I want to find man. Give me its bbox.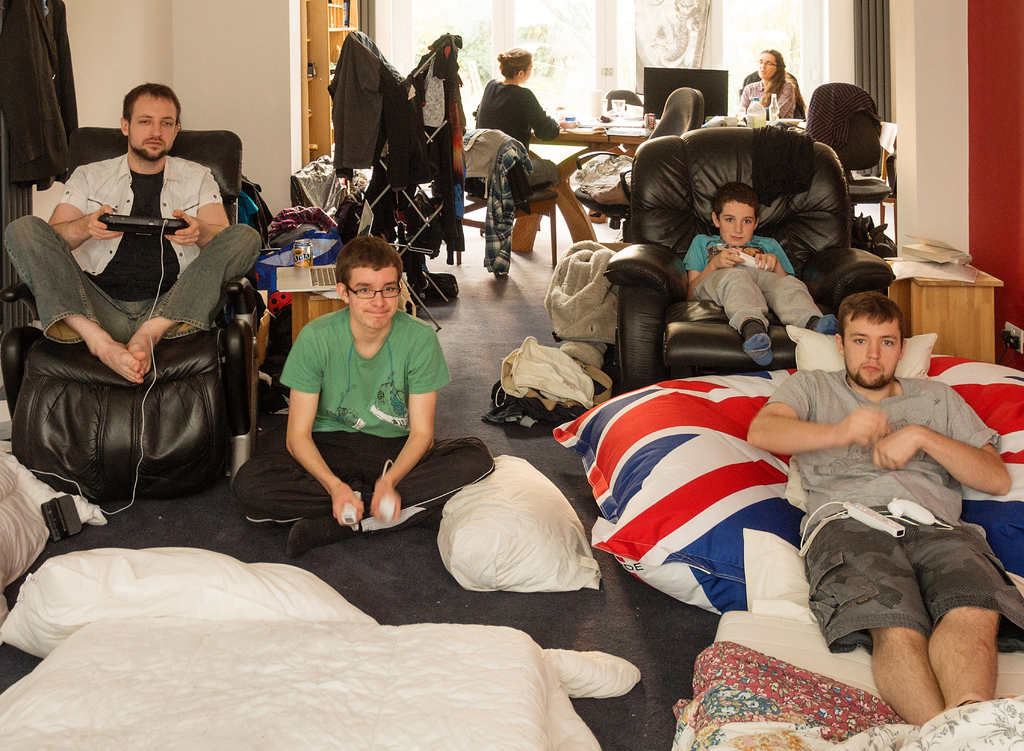
<box>744,288,1023,727</box>.
